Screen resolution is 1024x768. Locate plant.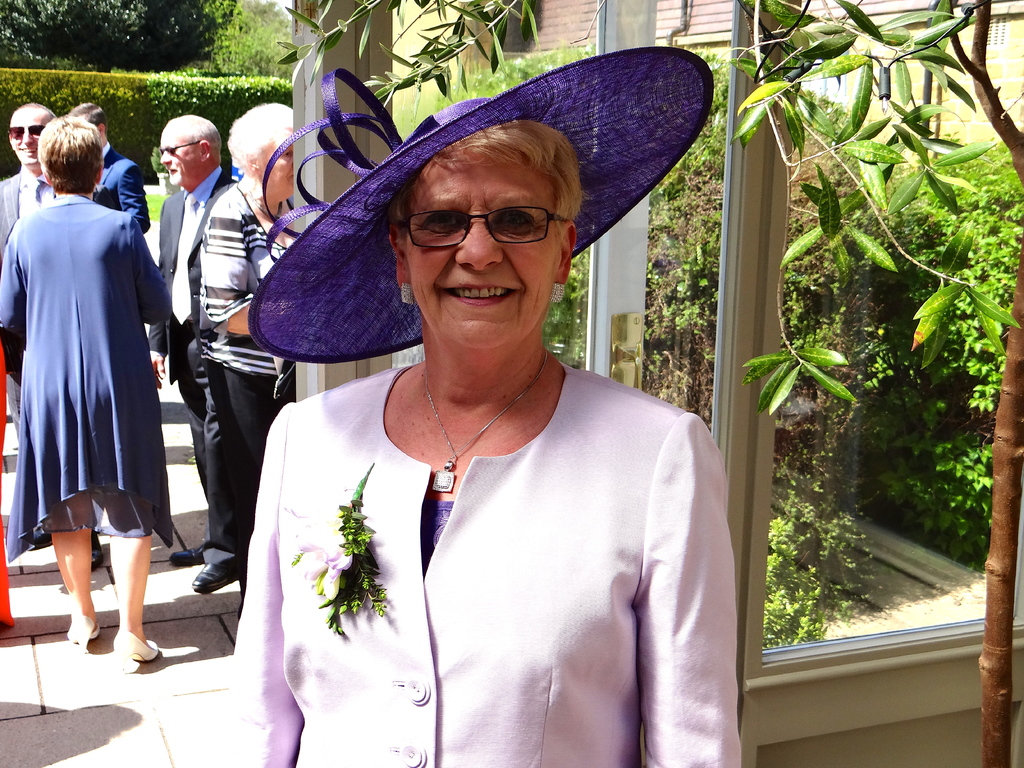
(x1=870, y1=141, x2=1023, y2=563).
